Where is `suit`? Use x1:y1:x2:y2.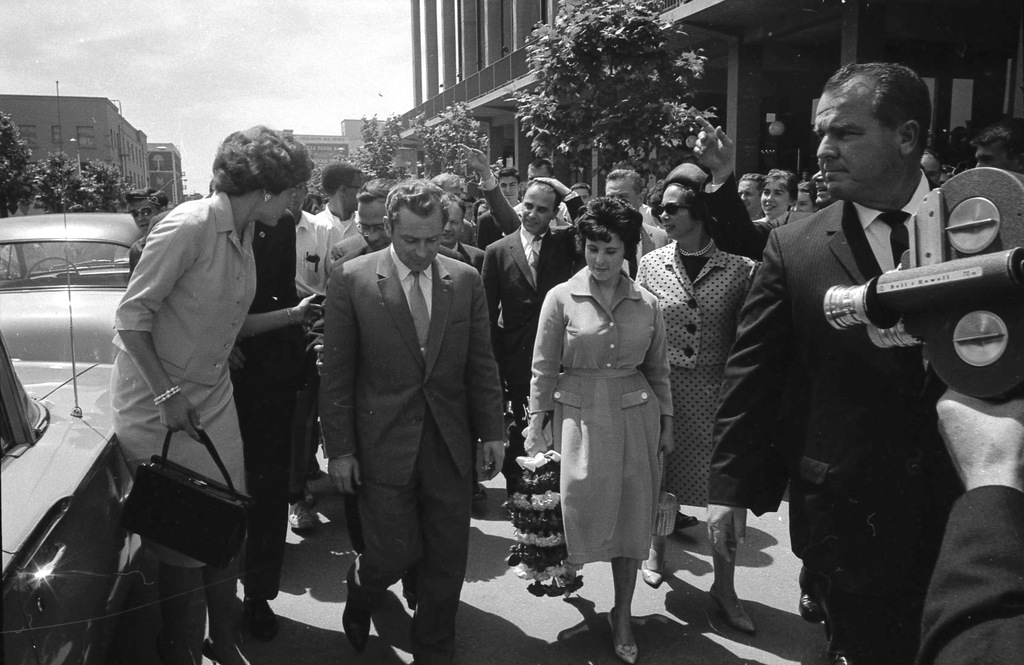
132:210:305:602.
